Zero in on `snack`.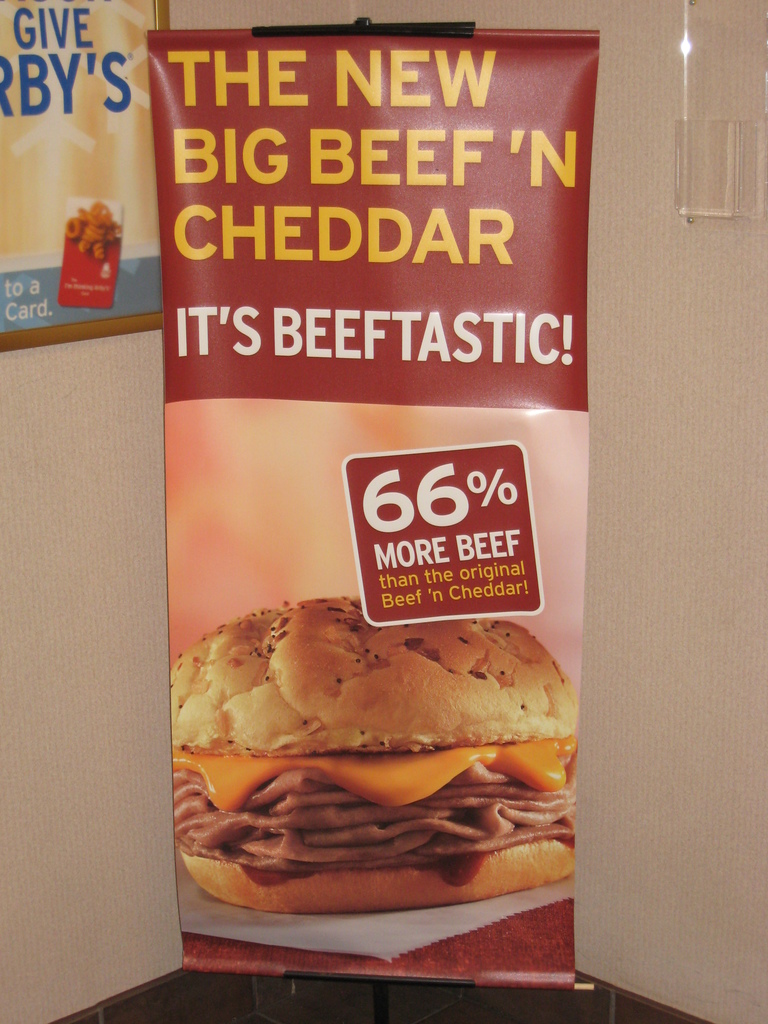
Zeroed in: pyautogui.locateOnScreen(54, 191, 128, 314).
